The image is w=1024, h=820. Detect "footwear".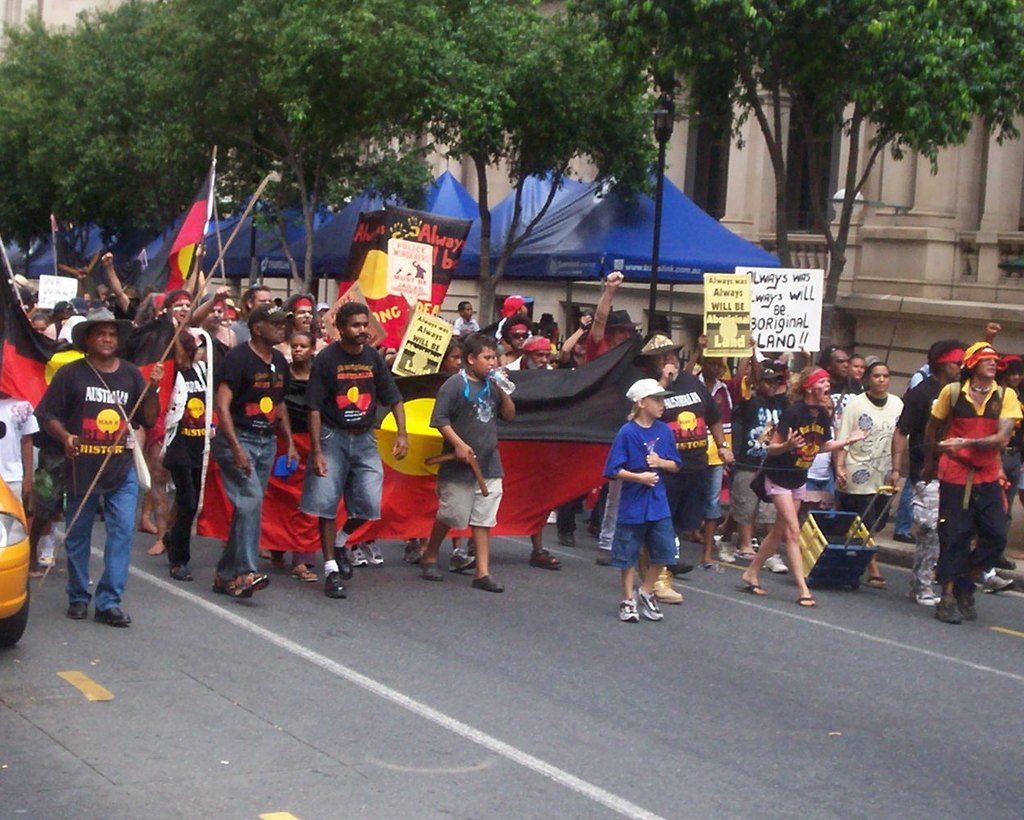
Detection: box=[618, 598, 639, 624].
